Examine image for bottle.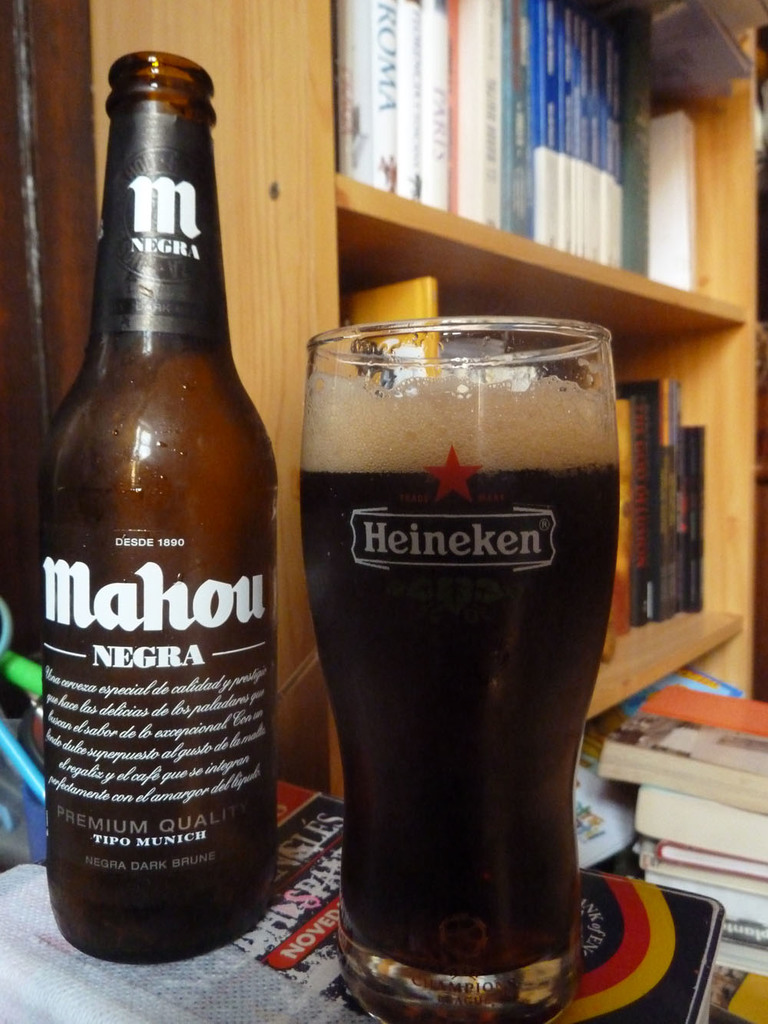
Examination result: <region>33, 65, 280, 948</region>.
